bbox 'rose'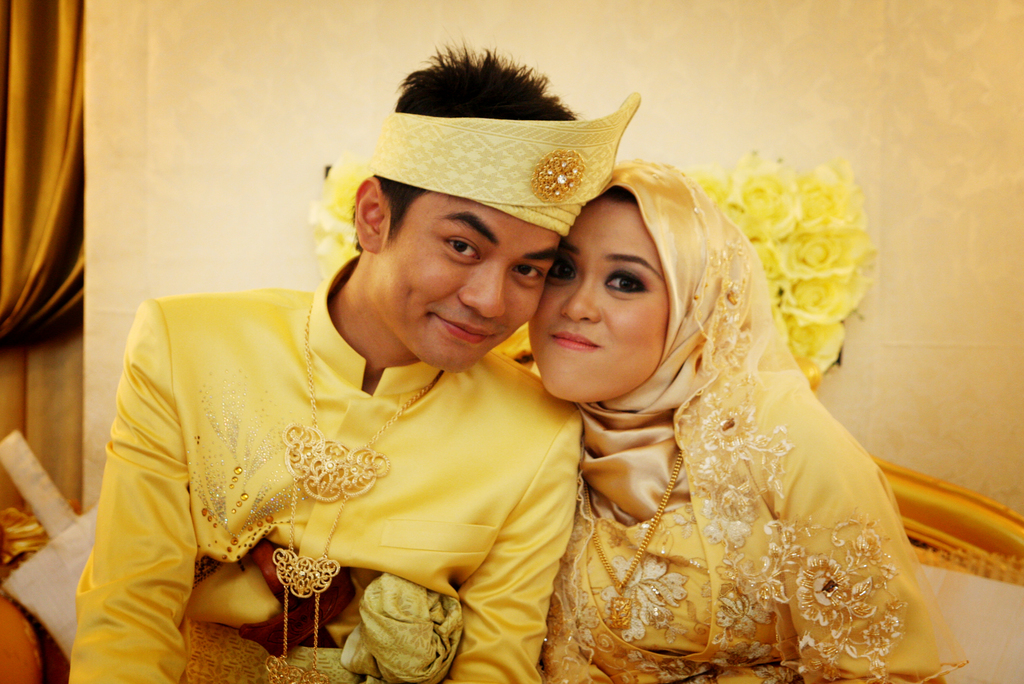
852/529/881/558
